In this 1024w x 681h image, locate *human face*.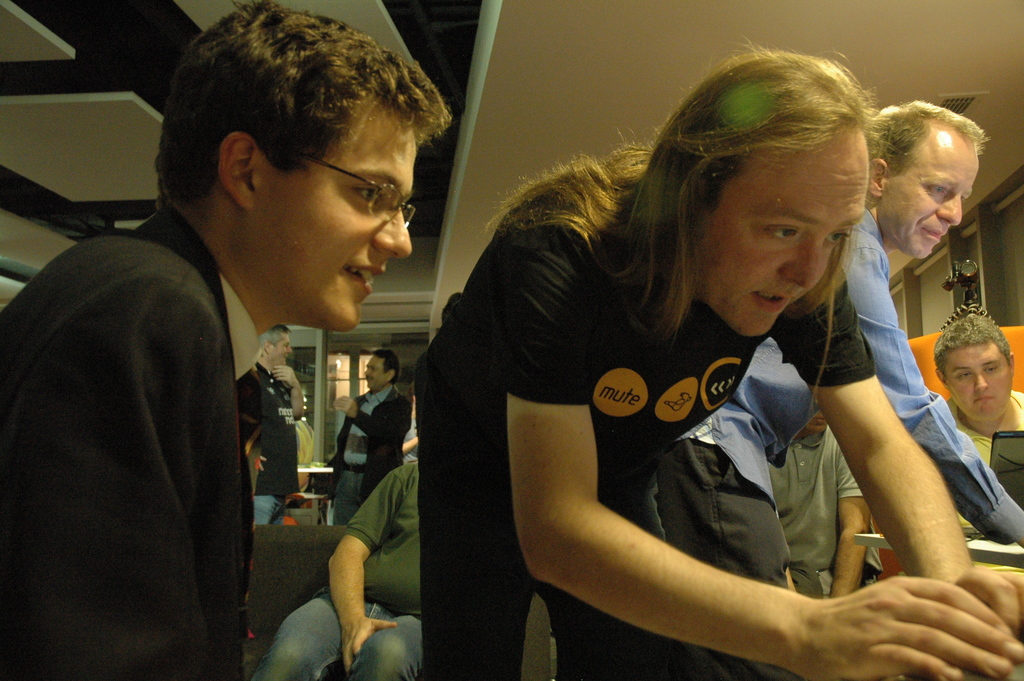
Bounding box: left=952, top=349, right=1011, bottom=420.
